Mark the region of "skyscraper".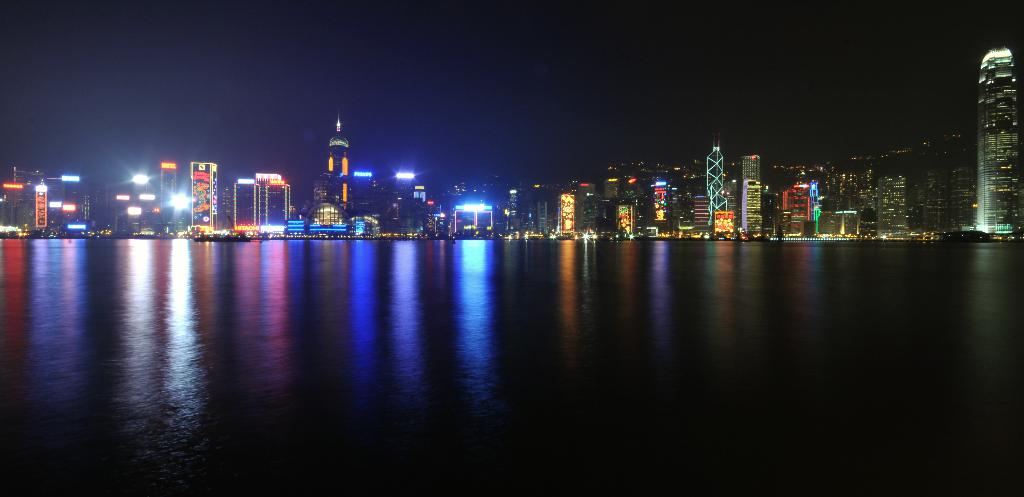
Region: crop(777, 177, 849, 242).
